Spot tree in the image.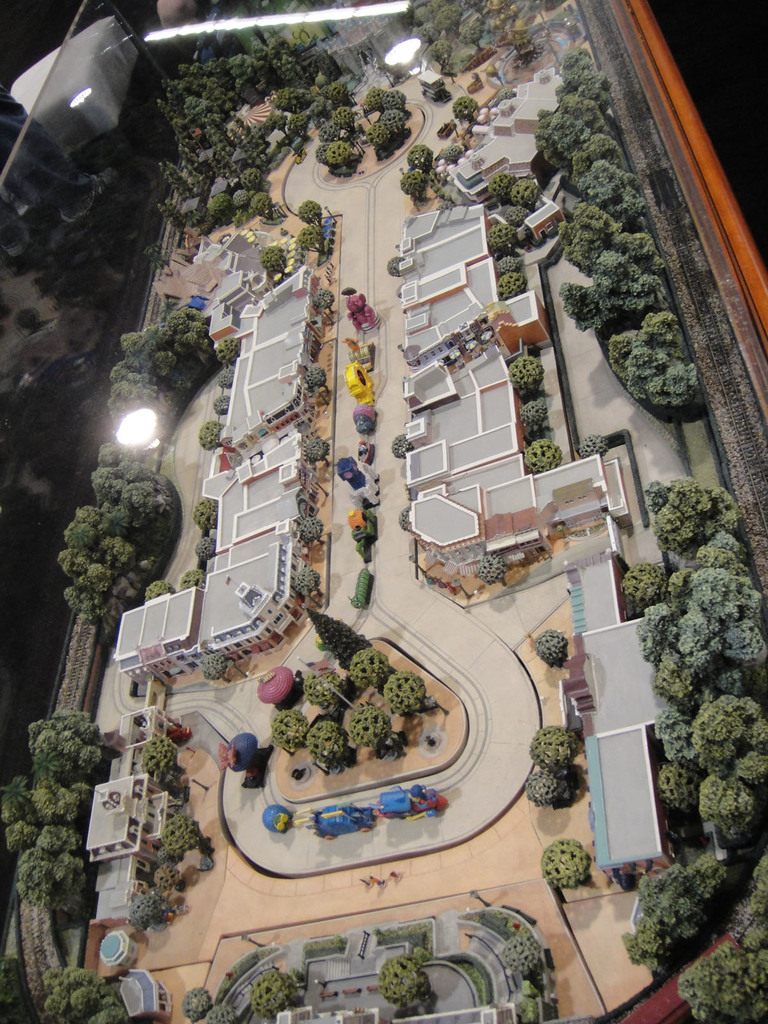
tree found at BBox(488, 169, 515, 199).
